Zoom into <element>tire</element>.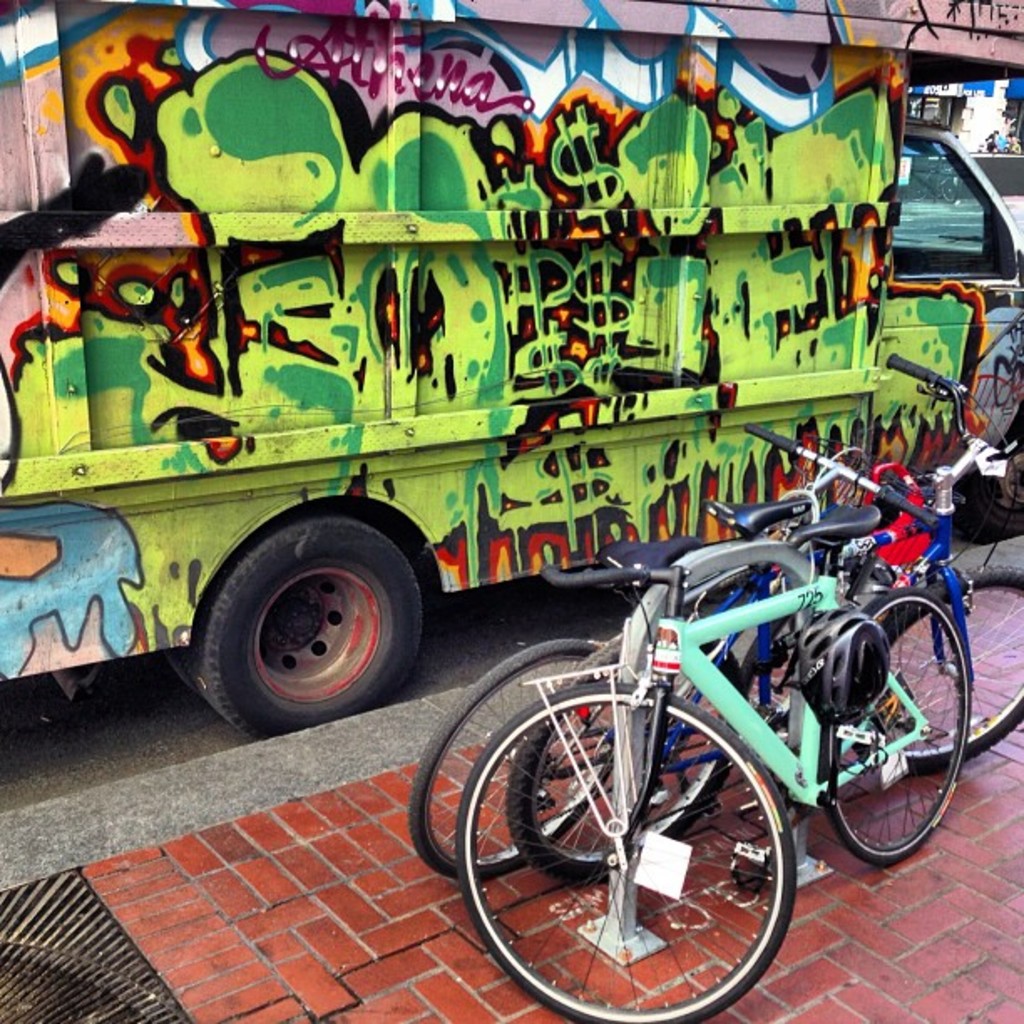
Zoom target: 408/634/619/877.
